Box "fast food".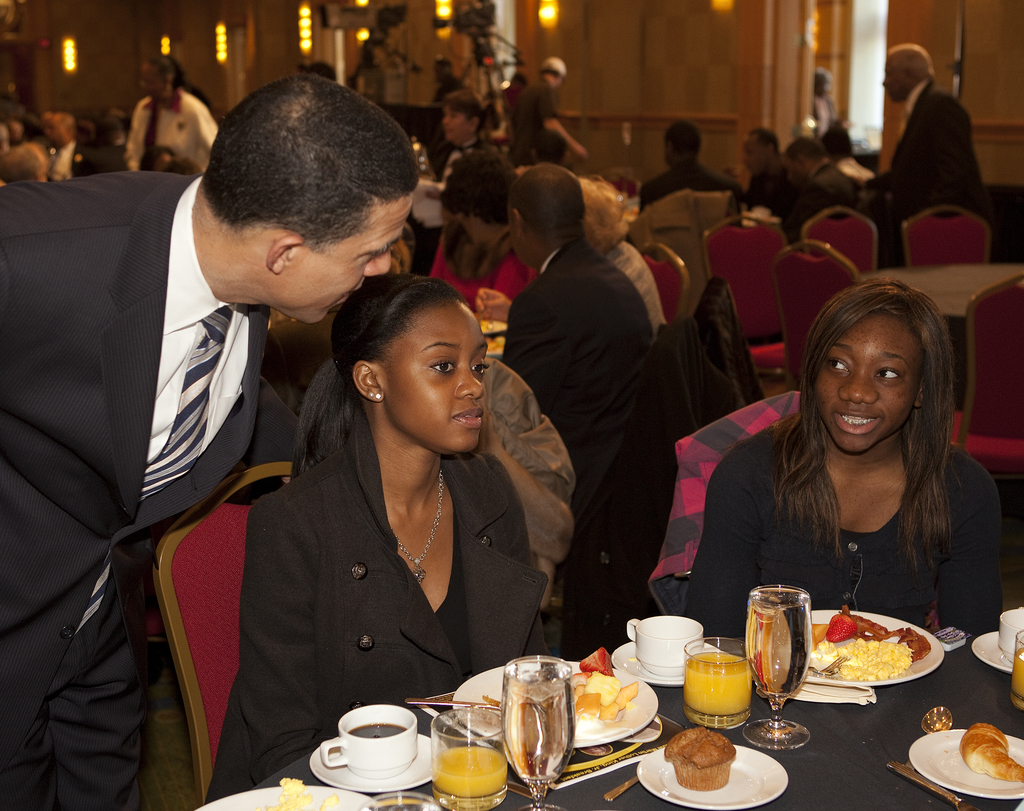
(x1=797, y1=611, x2=921, y2=681).
